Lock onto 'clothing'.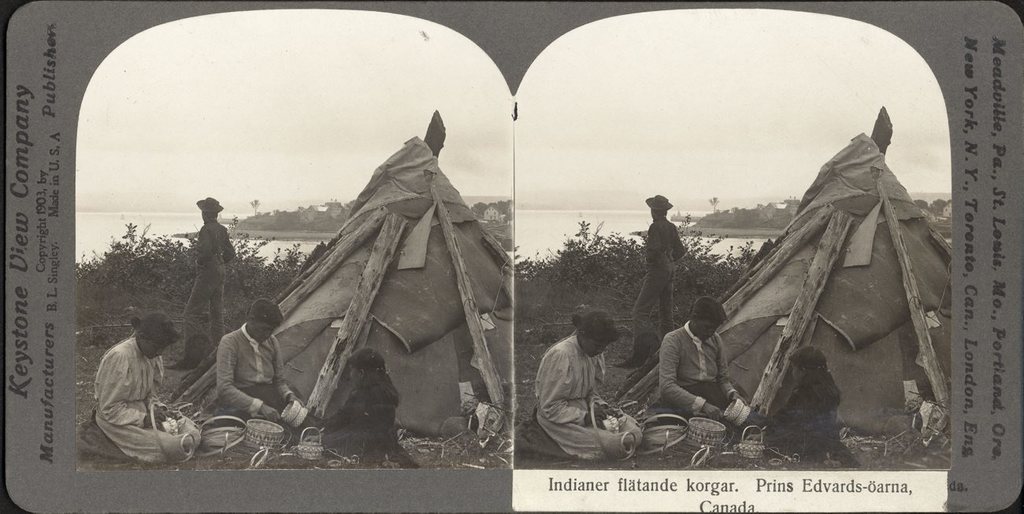
Locked: 535, 330, 646, 459.
